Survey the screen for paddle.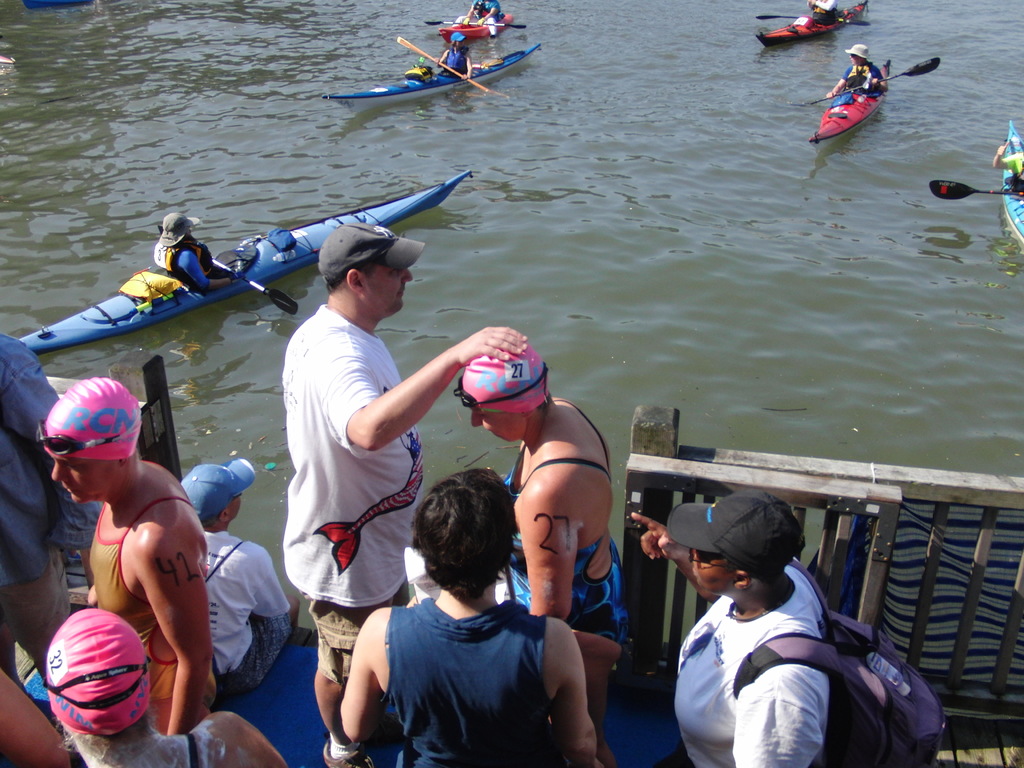
Survey found: 399/37/490/97.
